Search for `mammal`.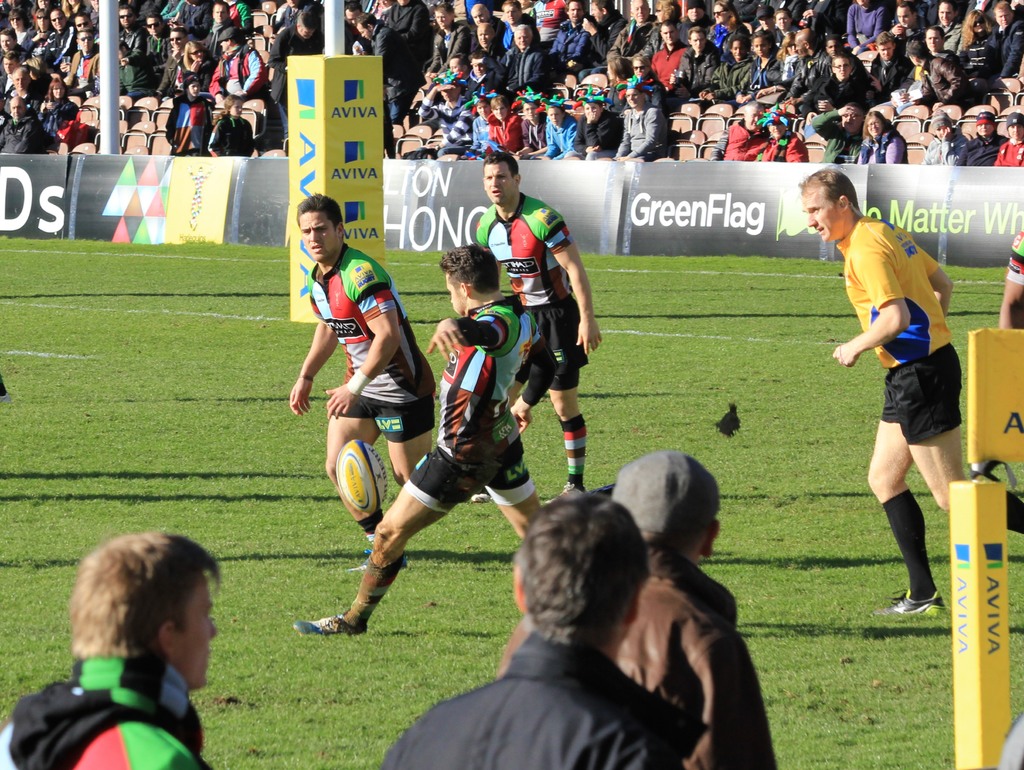
Found at (667,22,721,94).
